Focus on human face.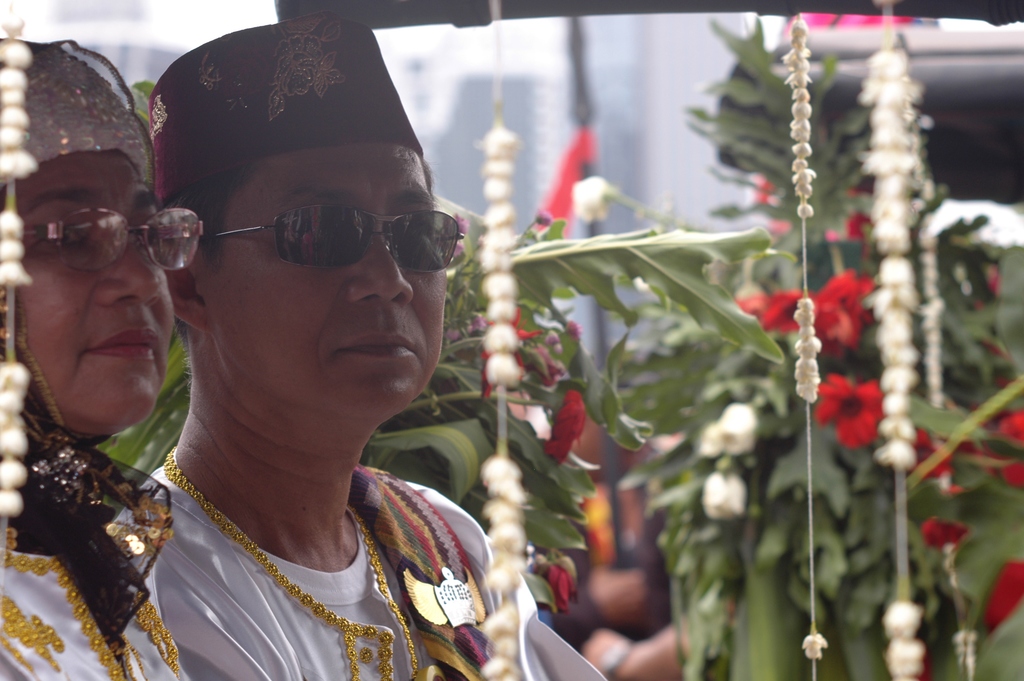
Focused at <region>212, 145, 449, 420</region>.
